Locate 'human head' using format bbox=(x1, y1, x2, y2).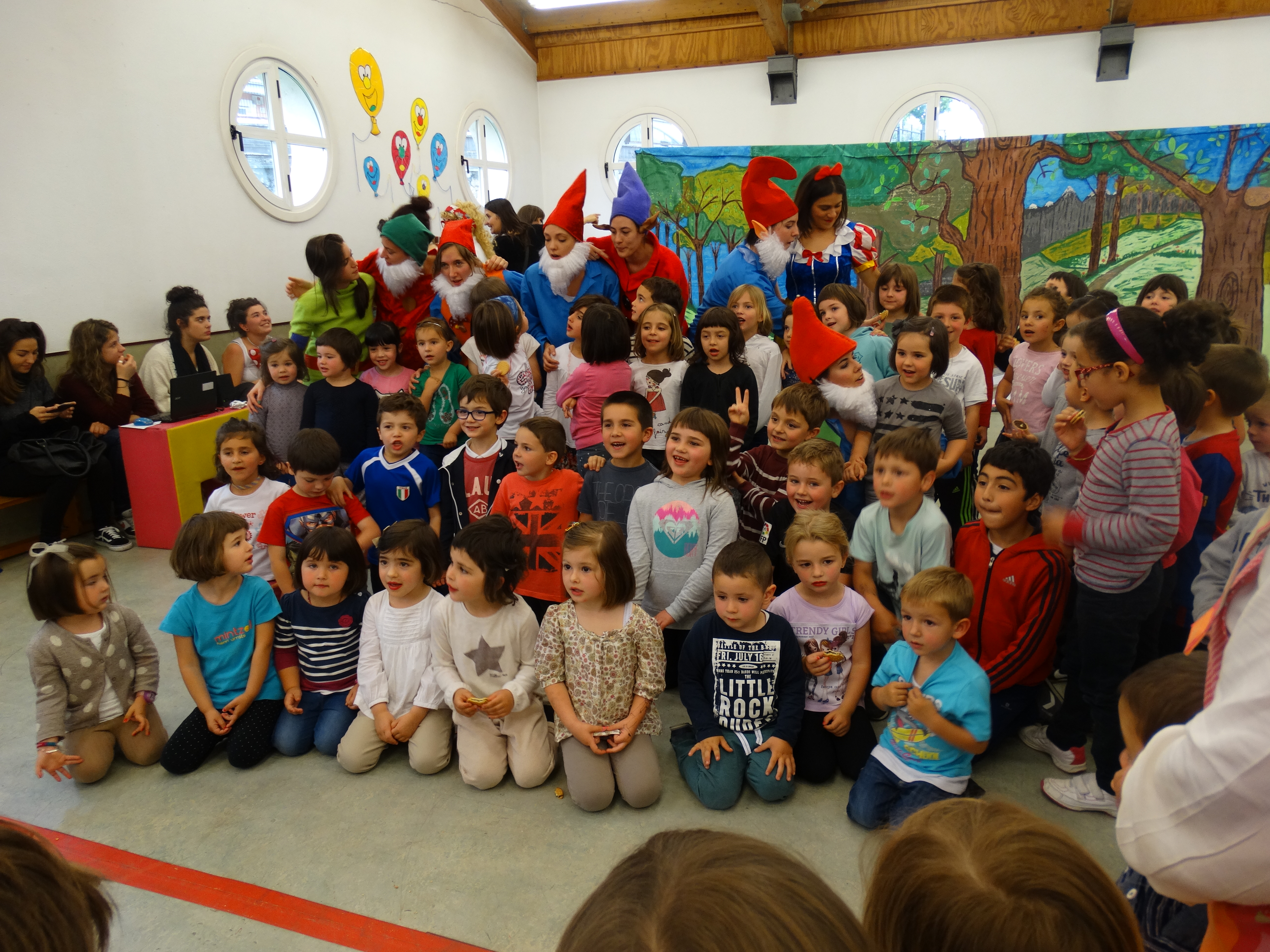
bbox=(132, 51, 142, 66).
